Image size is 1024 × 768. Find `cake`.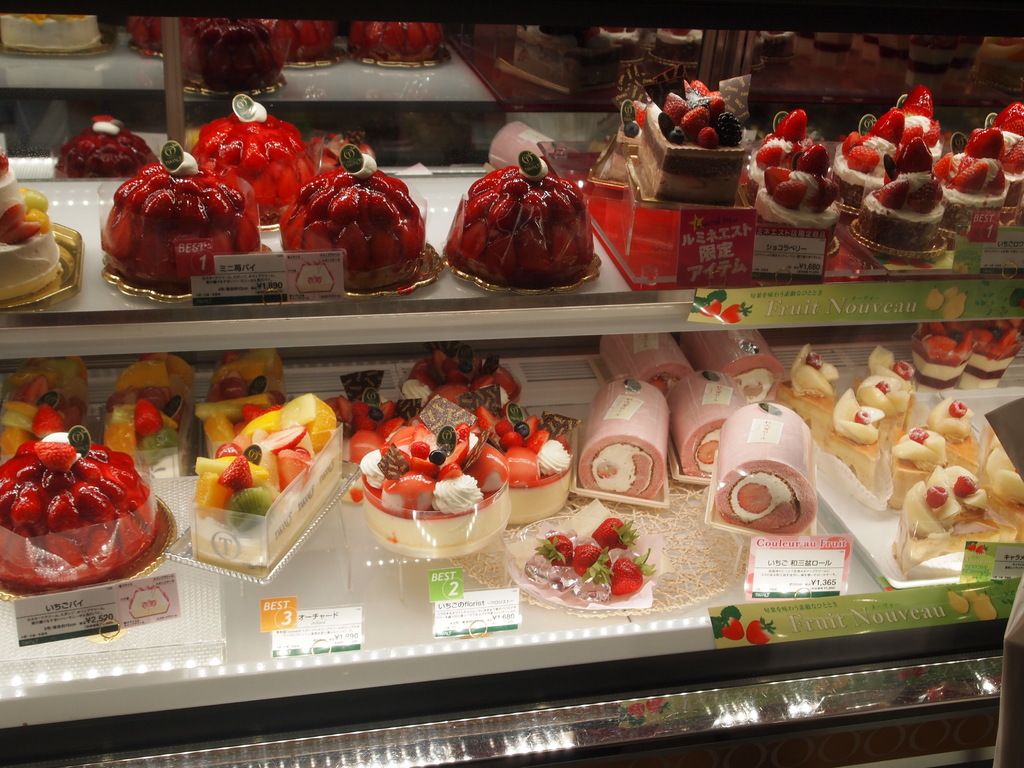
(x1=591, y1=333, x2=692, y2=393).
